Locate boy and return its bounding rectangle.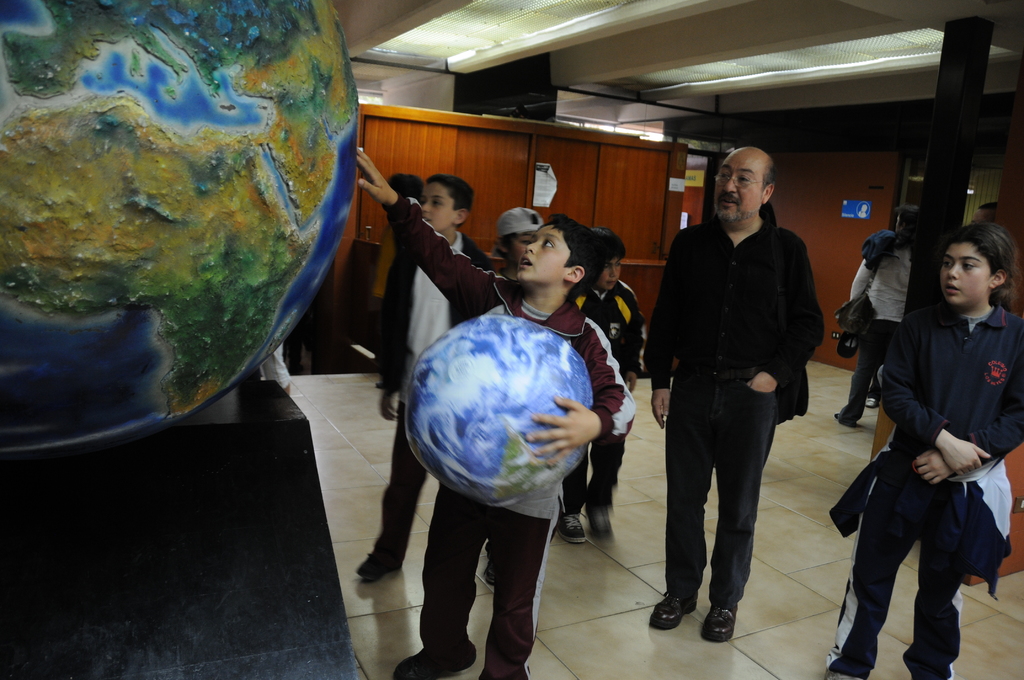
(x1=554, y1=223, x2=649, y2=547).
